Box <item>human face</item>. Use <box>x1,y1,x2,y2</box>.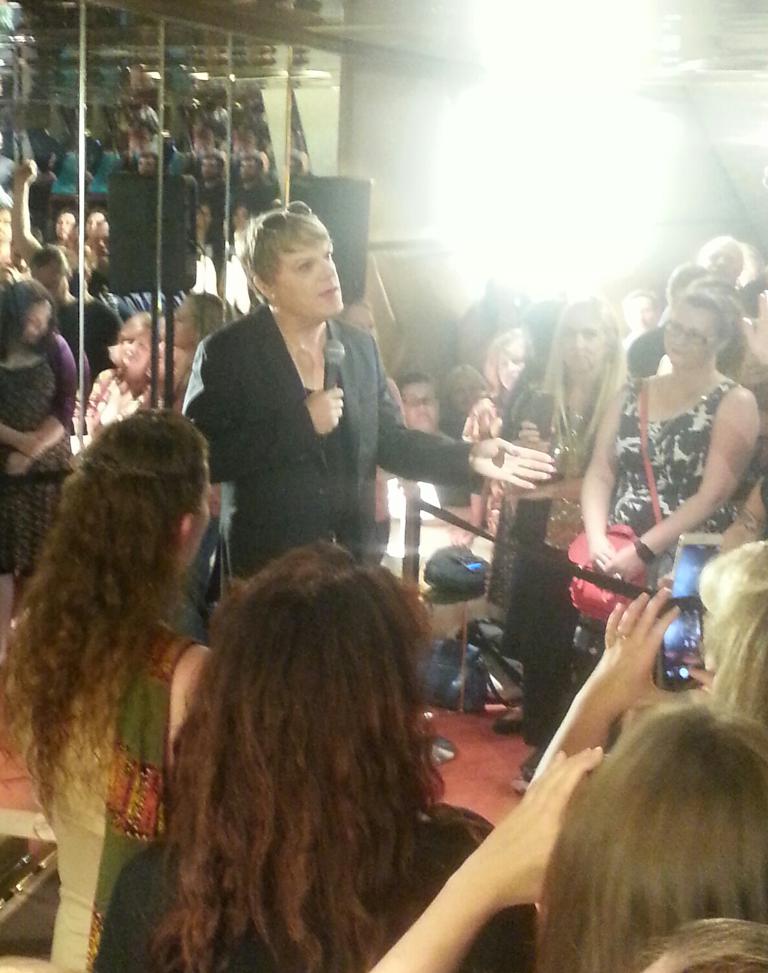
<box>118,323,154,379</box>.
